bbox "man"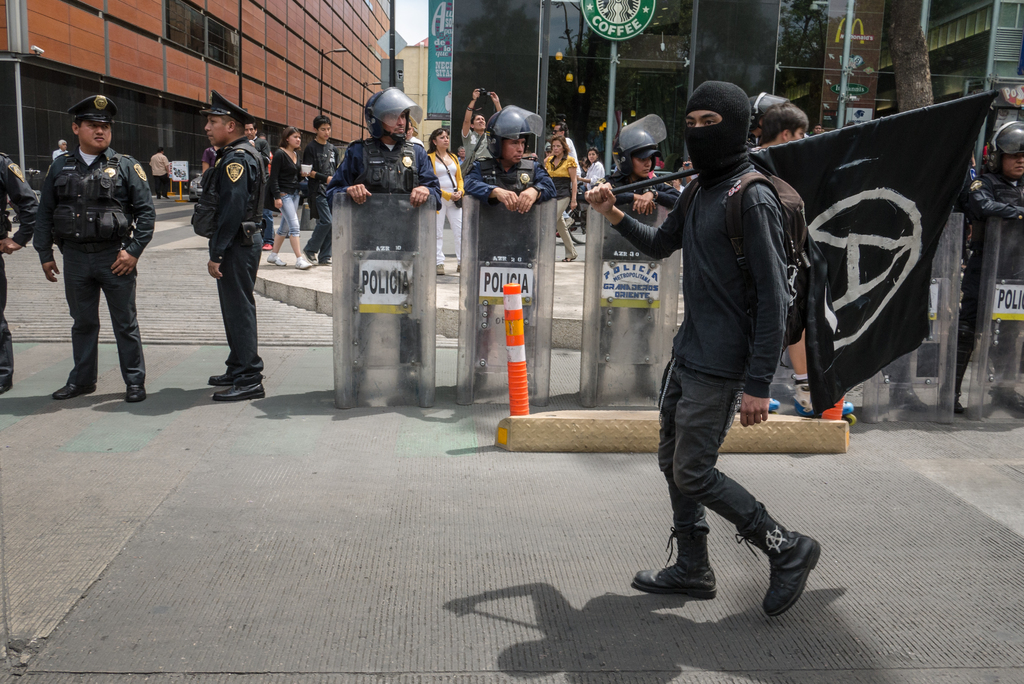
detection(52, 138, 65, 158)
